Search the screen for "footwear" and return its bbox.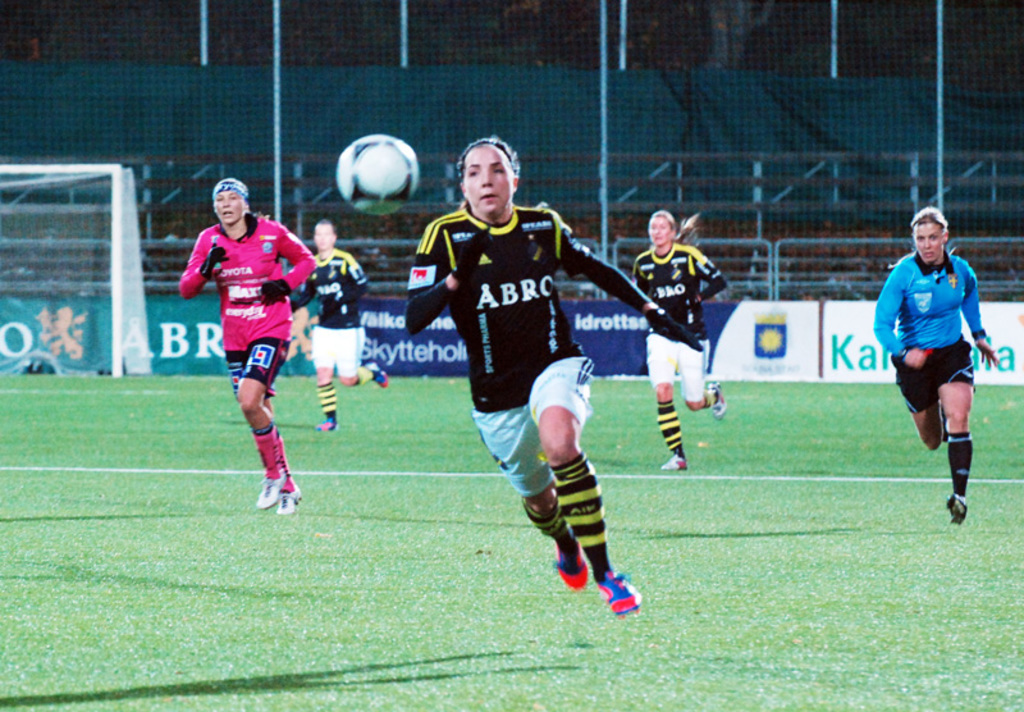
Found: <region>366, 361, 388, 384</region>.
